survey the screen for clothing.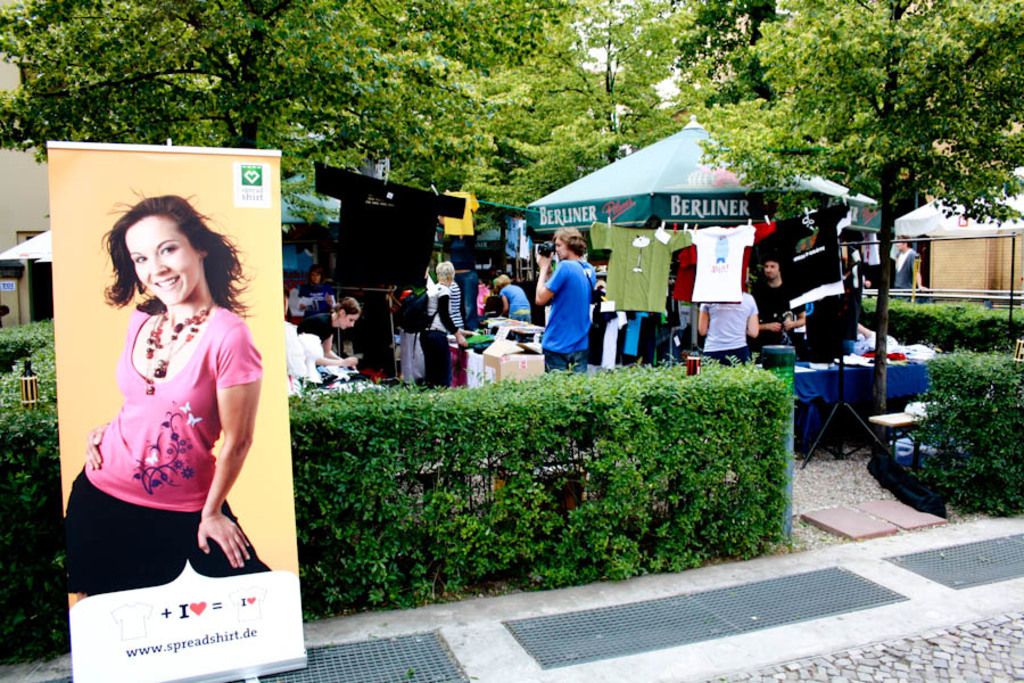
Survey found: (298, 313, 332, 343).
